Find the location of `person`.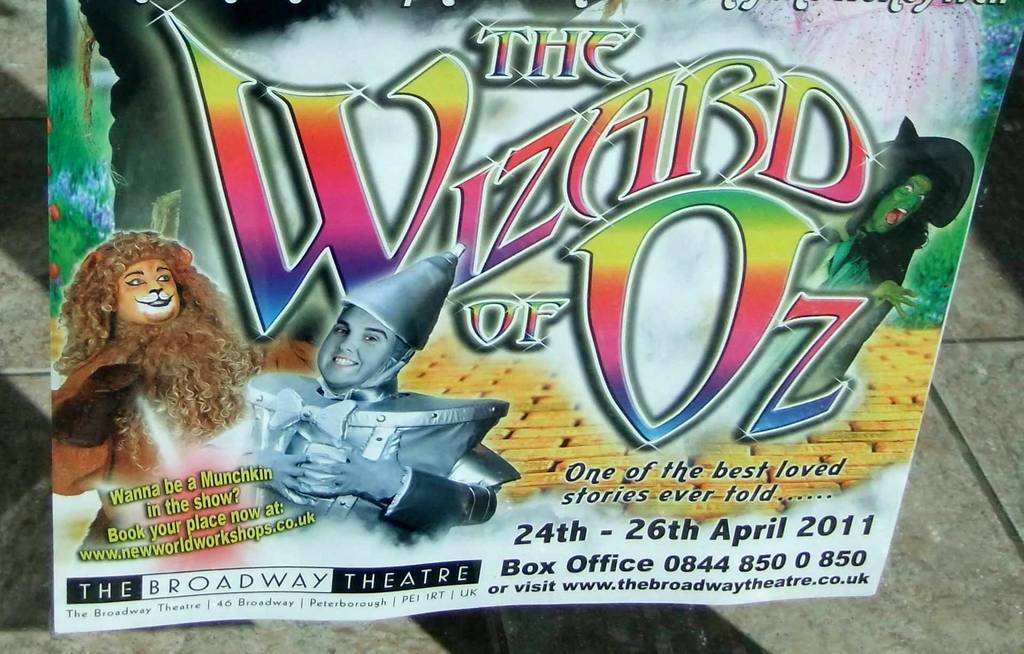
Location: x1=51 y1=227 x2=256 y2=491.
